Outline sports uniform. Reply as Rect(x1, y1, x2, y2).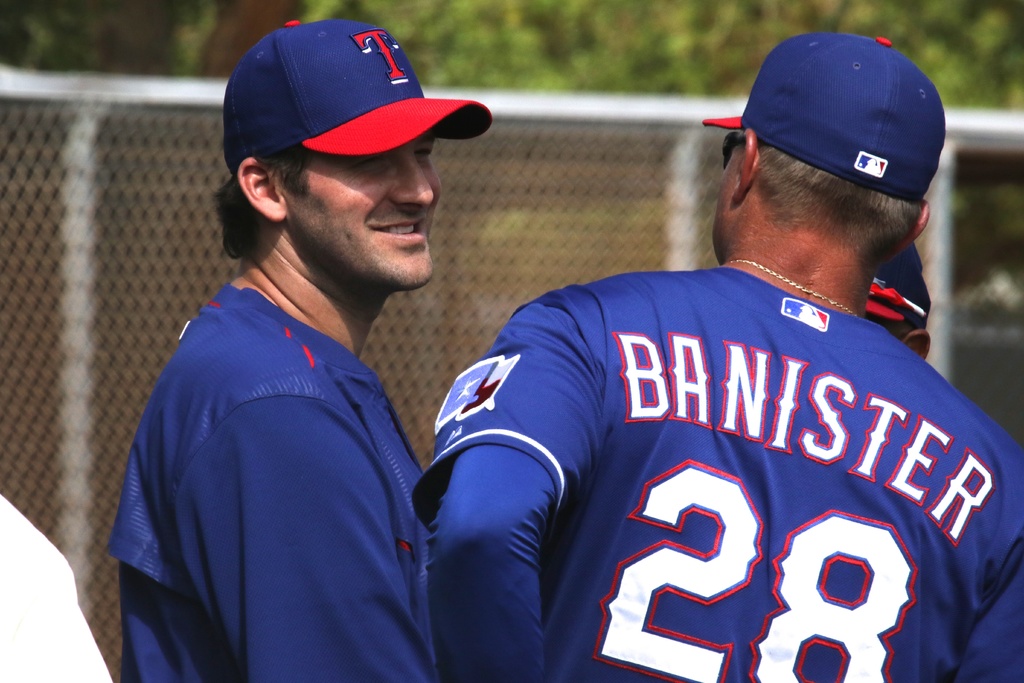
Rect(867, 242, 932, 361).
